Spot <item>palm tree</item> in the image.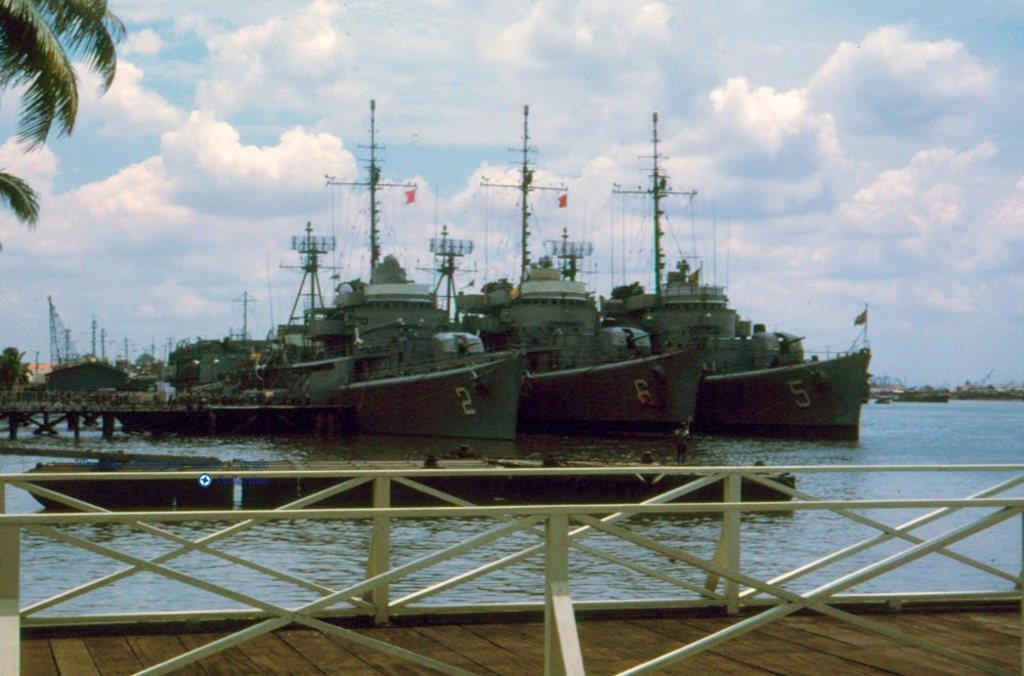
<item>palm tree</item> found at <bbox>0, 9, 117, 208</bbox>.
